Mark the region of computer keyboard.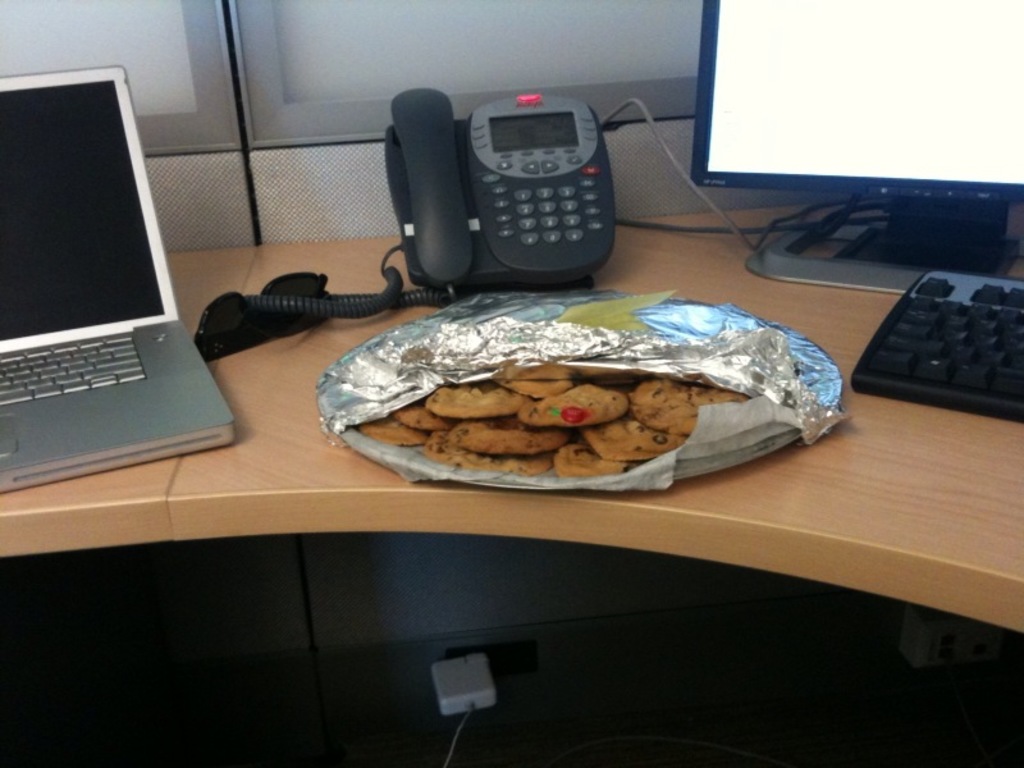
Region: 852,268,1023,420.
